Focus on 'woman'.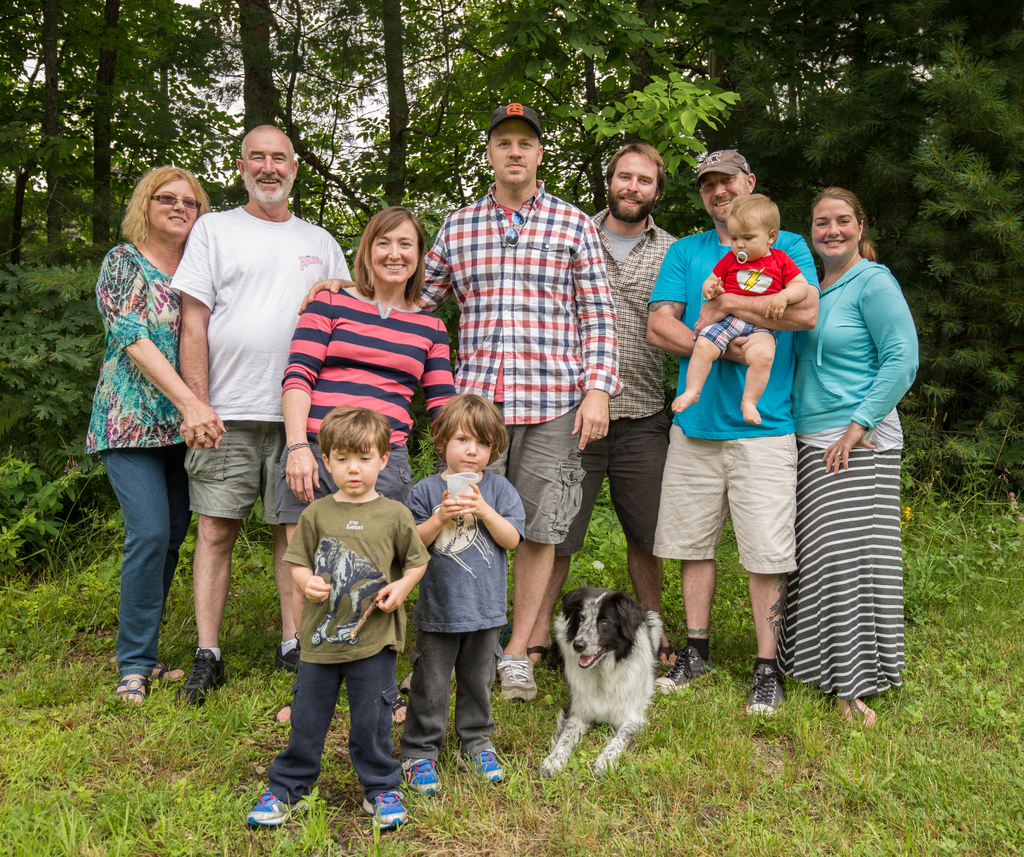
Focused at crop(273, 204, 468, 724).
